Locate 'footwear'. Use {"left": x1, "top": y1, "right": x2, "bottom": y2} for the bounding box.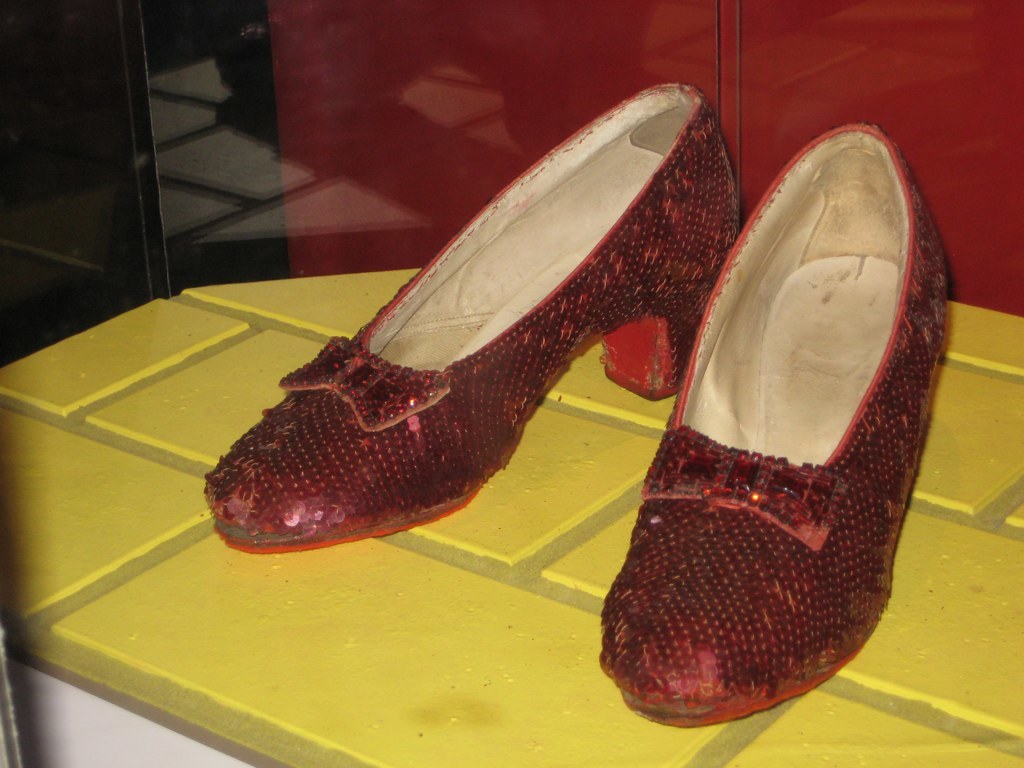
{"left": 205, "top": 85, "right": 743, "bottom": 554}.
